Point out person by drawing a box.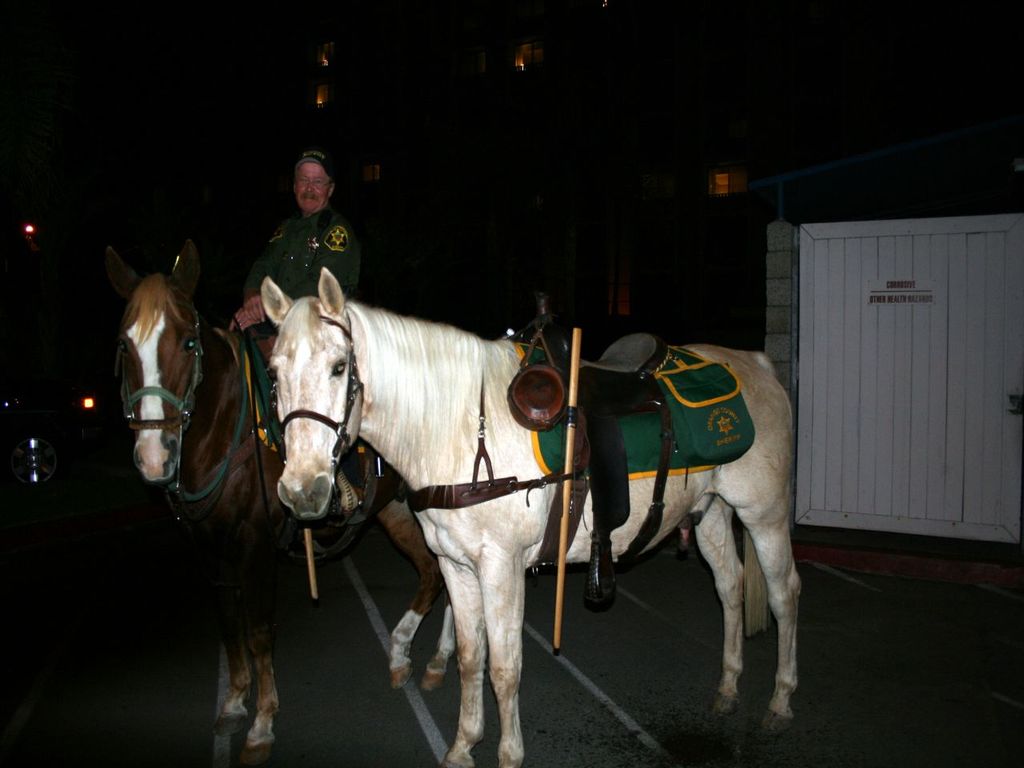
<box>247,146,360,315</box>.
